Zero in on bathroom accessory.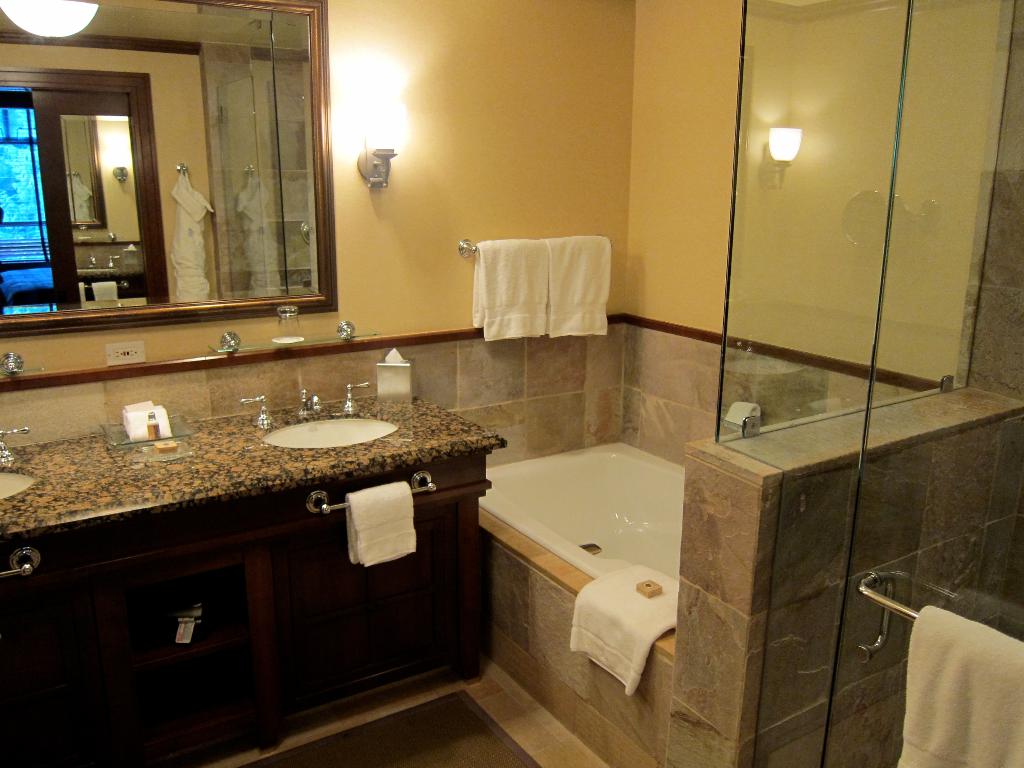
Zeroed in: x1=0 y1=545 x2=42 y2=584.
